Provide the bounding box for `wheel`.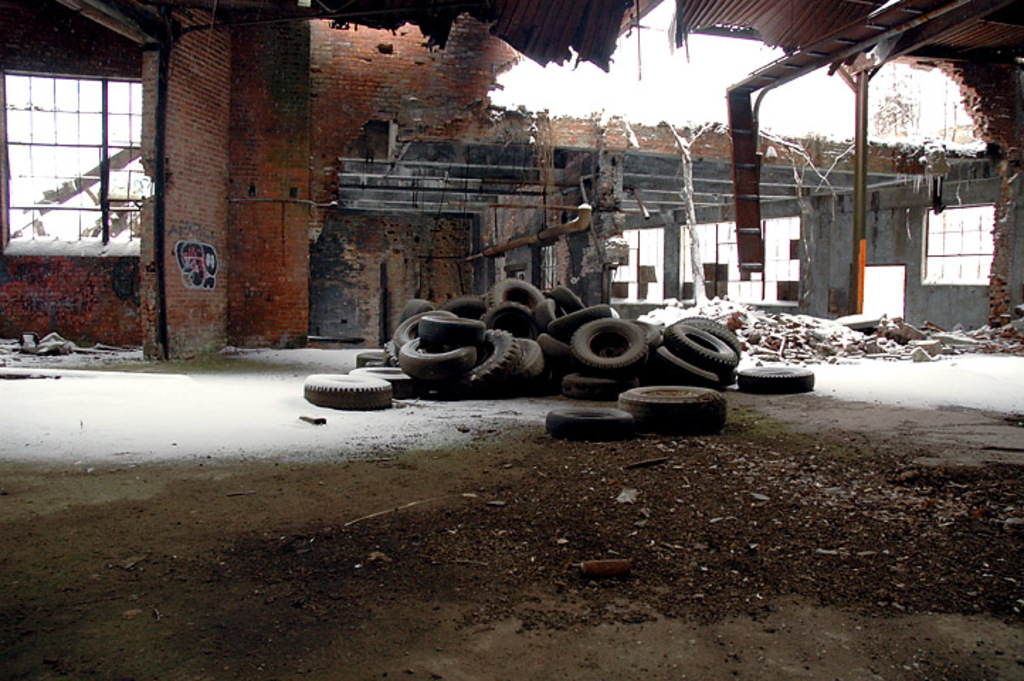
detection(545, 302, 608, 348).
